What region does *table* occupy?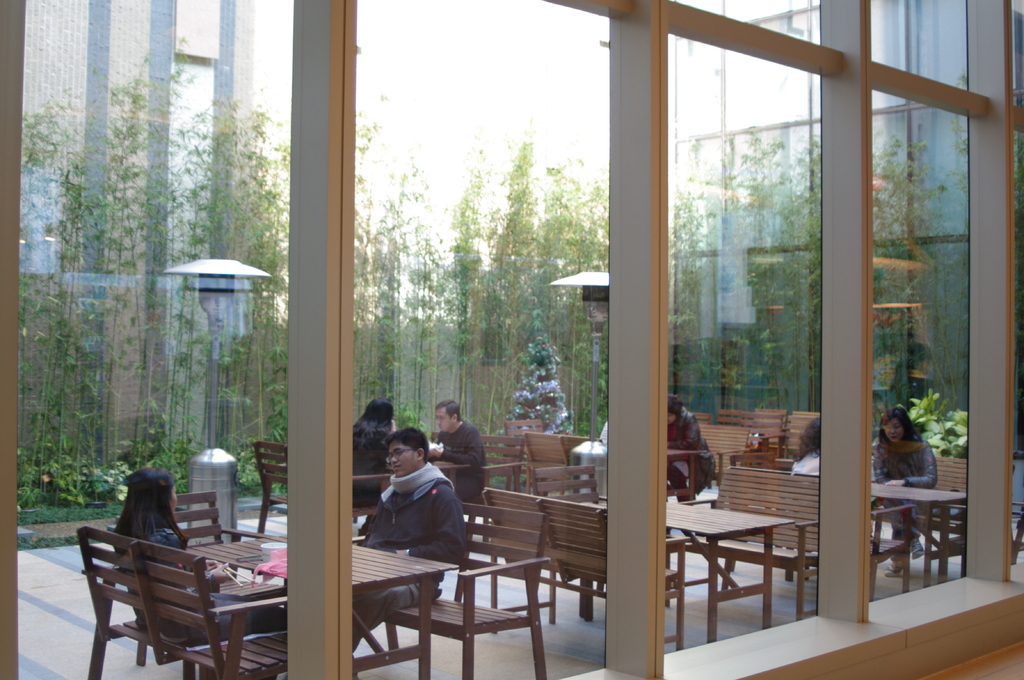
region(566, 500, 800, 642).
